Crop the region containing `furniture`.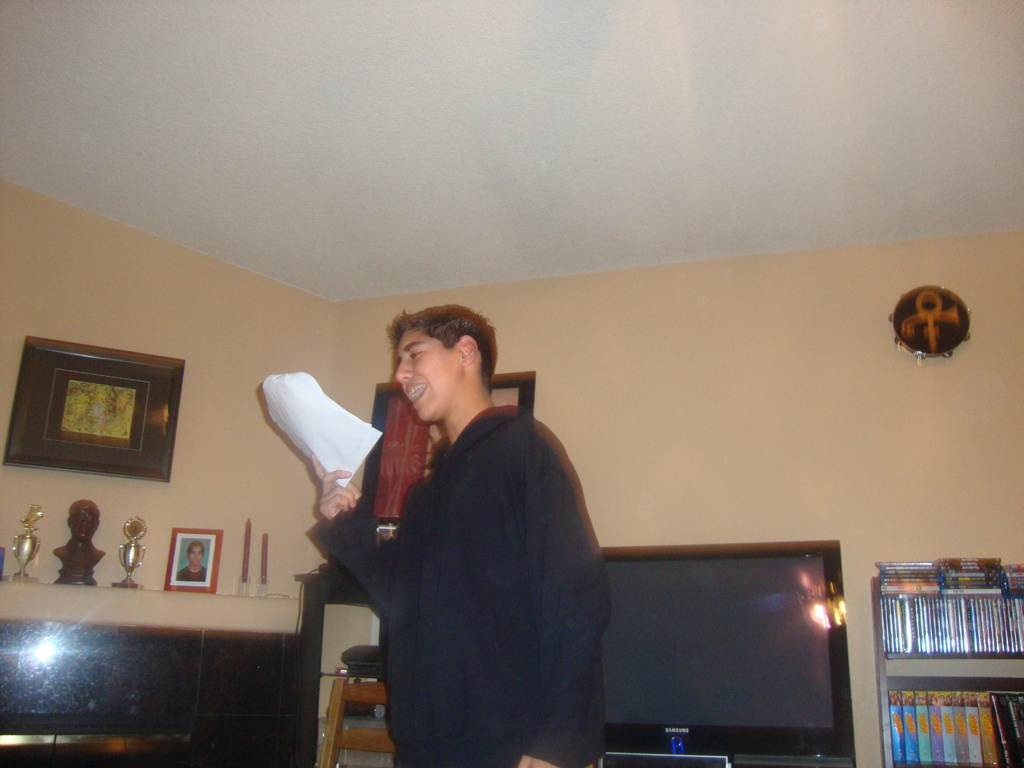
Crop region: [x1=291, y1=573, x2=376, y2=764].
